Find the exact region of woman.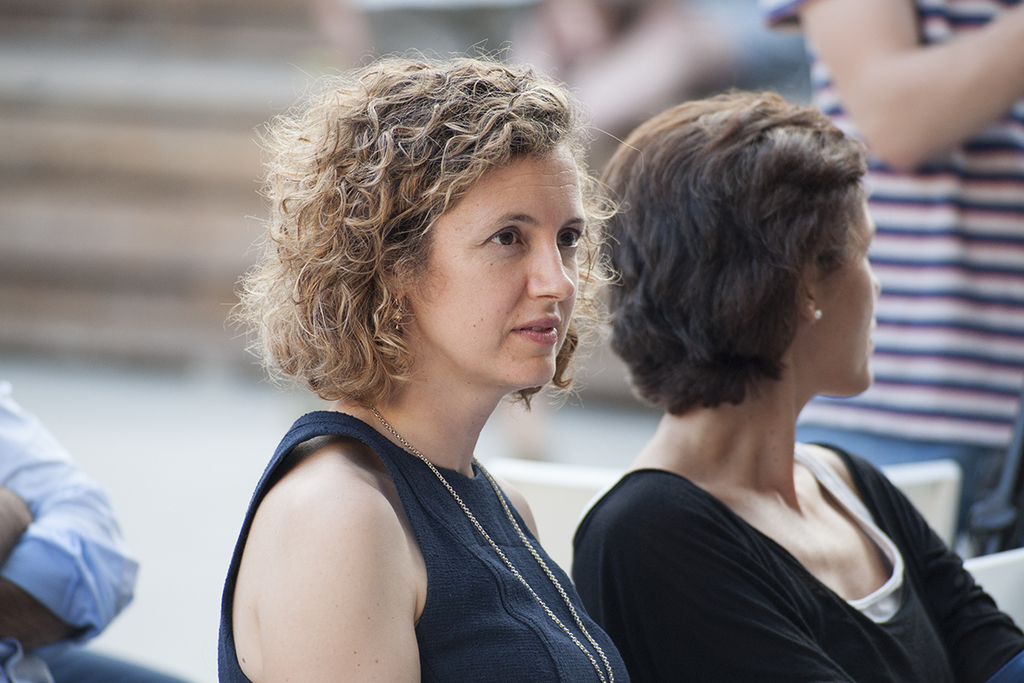
Exact region: left=532, top=75, right=983, bottom=674.
